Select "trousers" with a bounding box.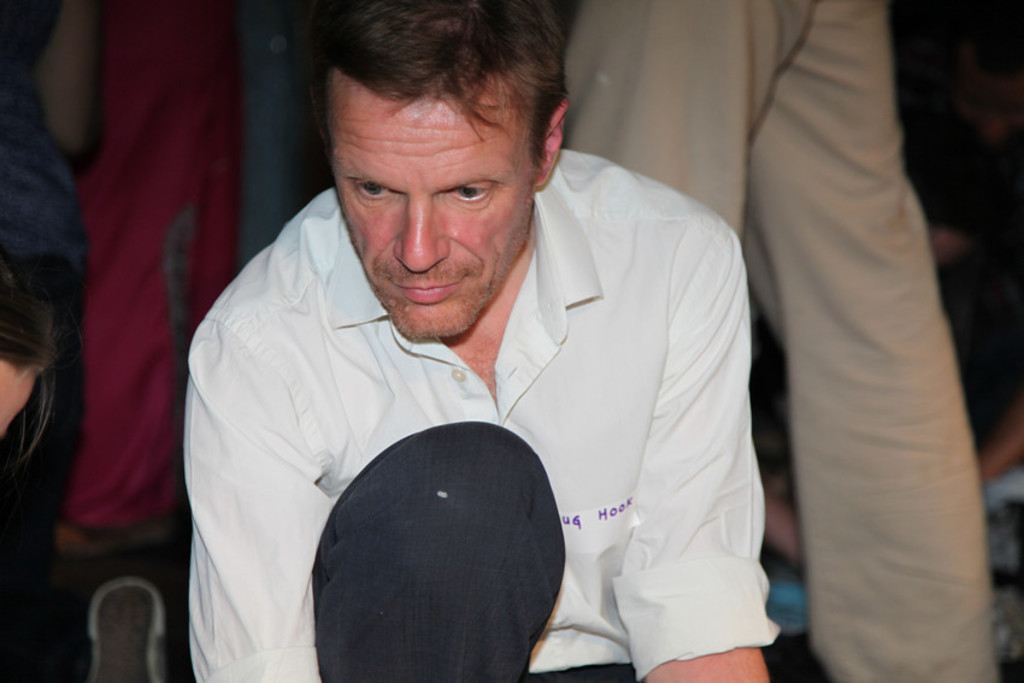
[left=566, top=0, right=1000, bottom=682].
